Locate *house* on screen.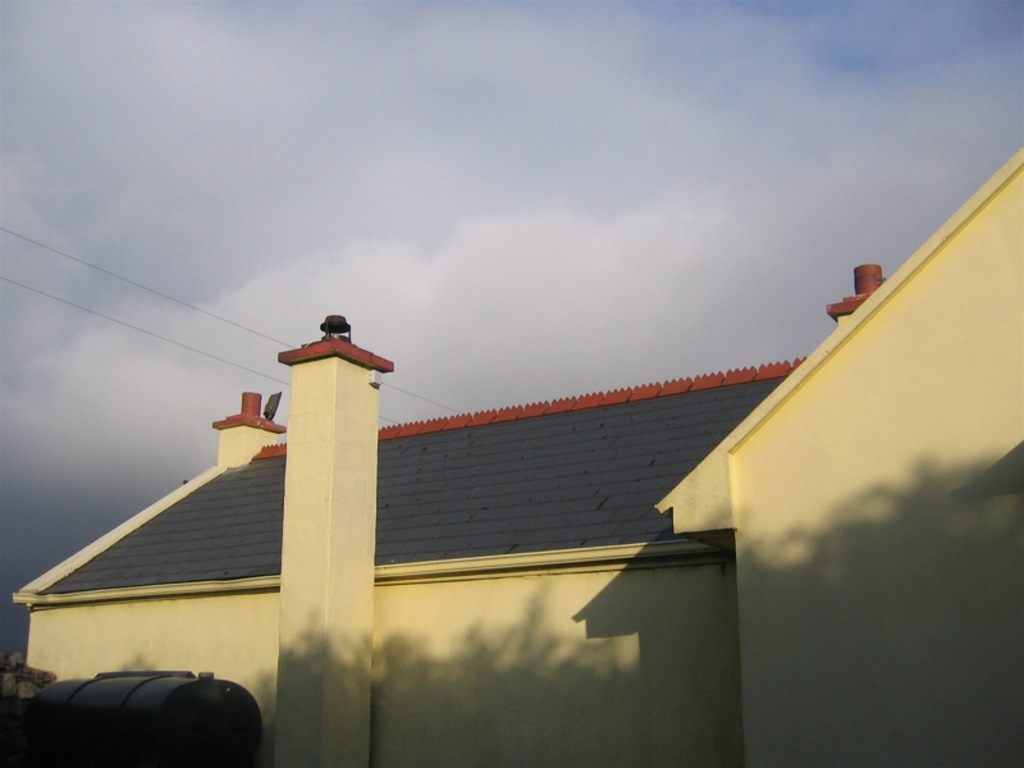
On screen at box(12, 143, 1023, 767).
